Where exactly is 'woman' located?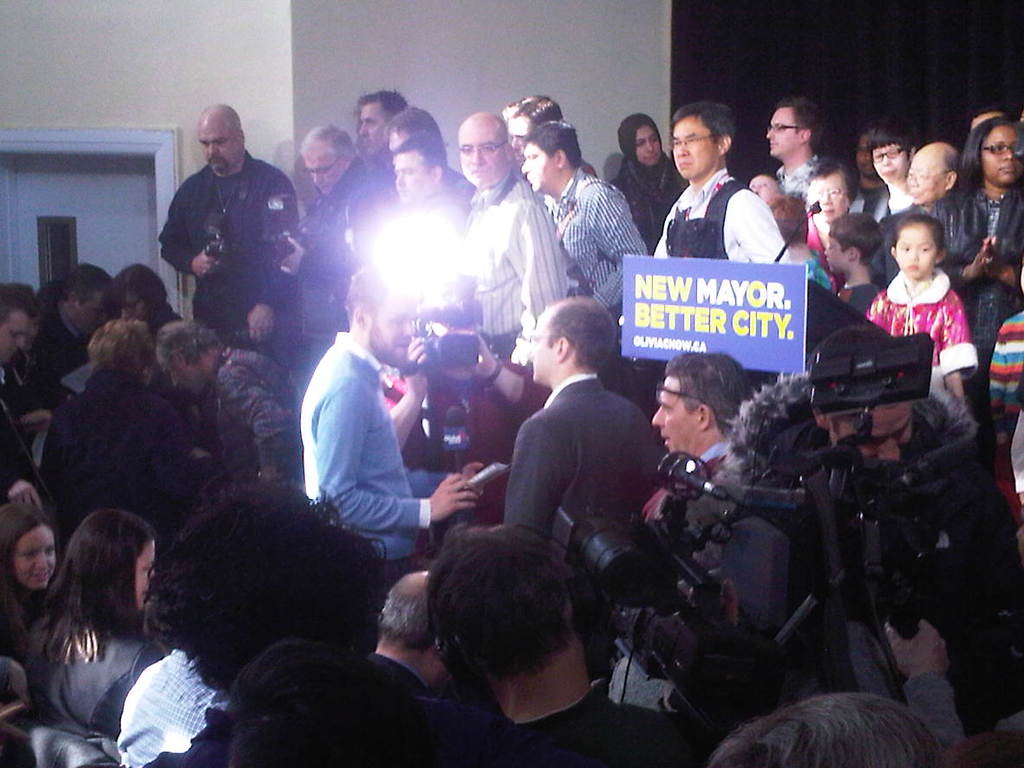
Its bounding box is select_region(16, 503, 173, 740).
